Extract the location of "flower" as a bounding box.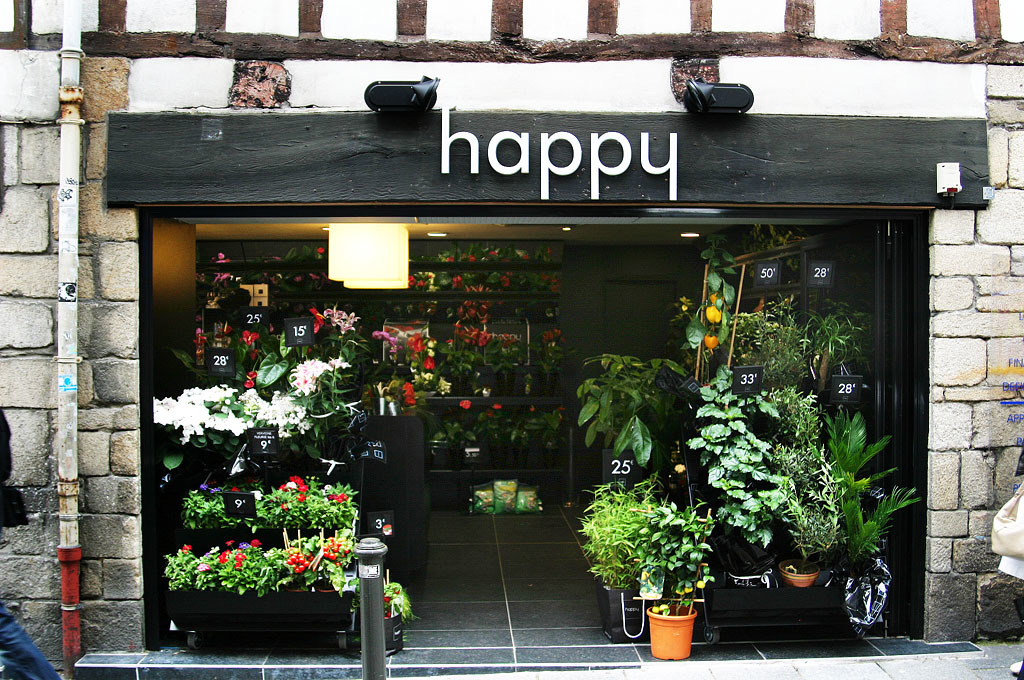
{"left": 241, "top": 331, "right": 264, "bottom": 350}.
